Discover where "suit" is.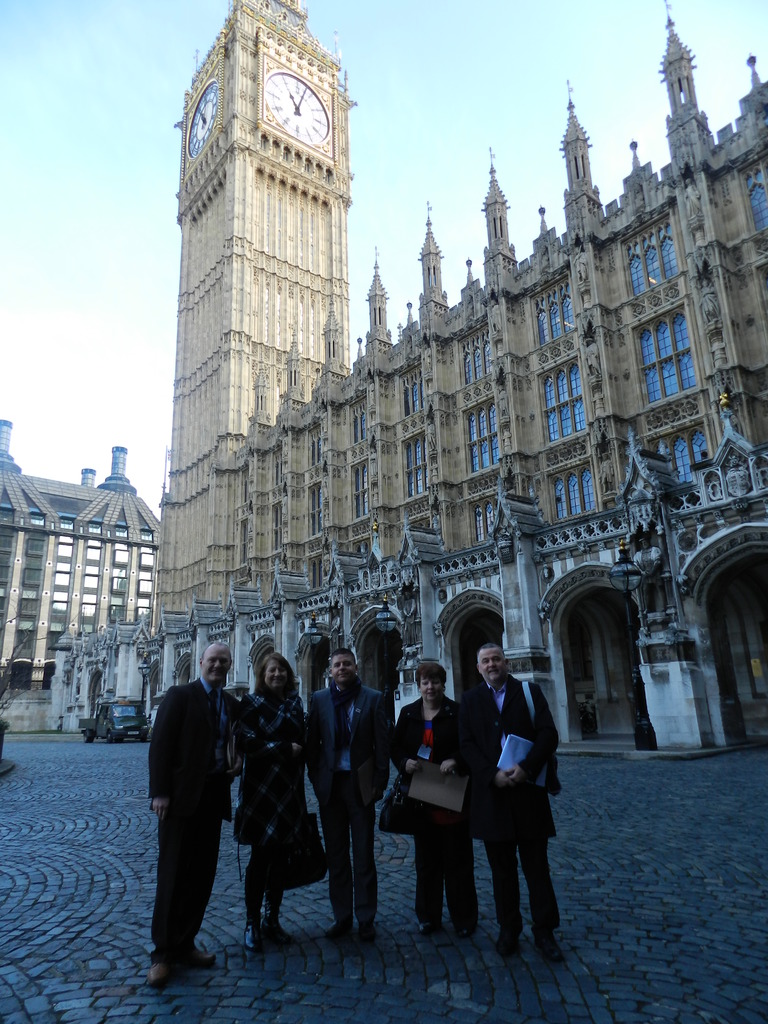
Discovered at {"left": 310, "top": 680, "right": 381, "bottom": 915}.
